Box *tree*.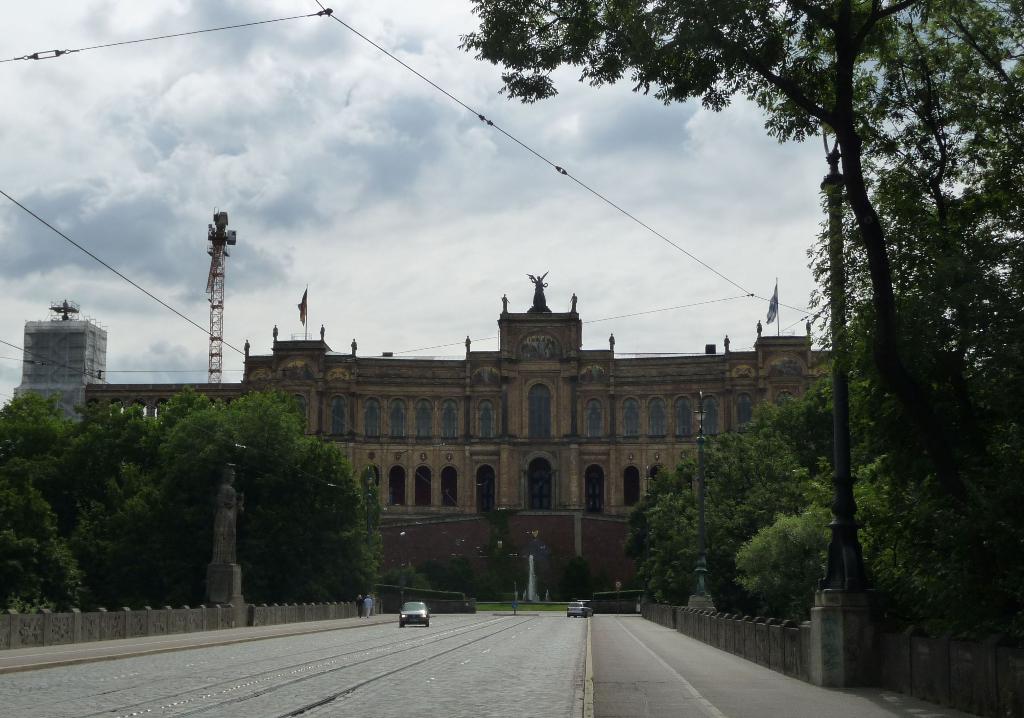
[628,409,801,599].
